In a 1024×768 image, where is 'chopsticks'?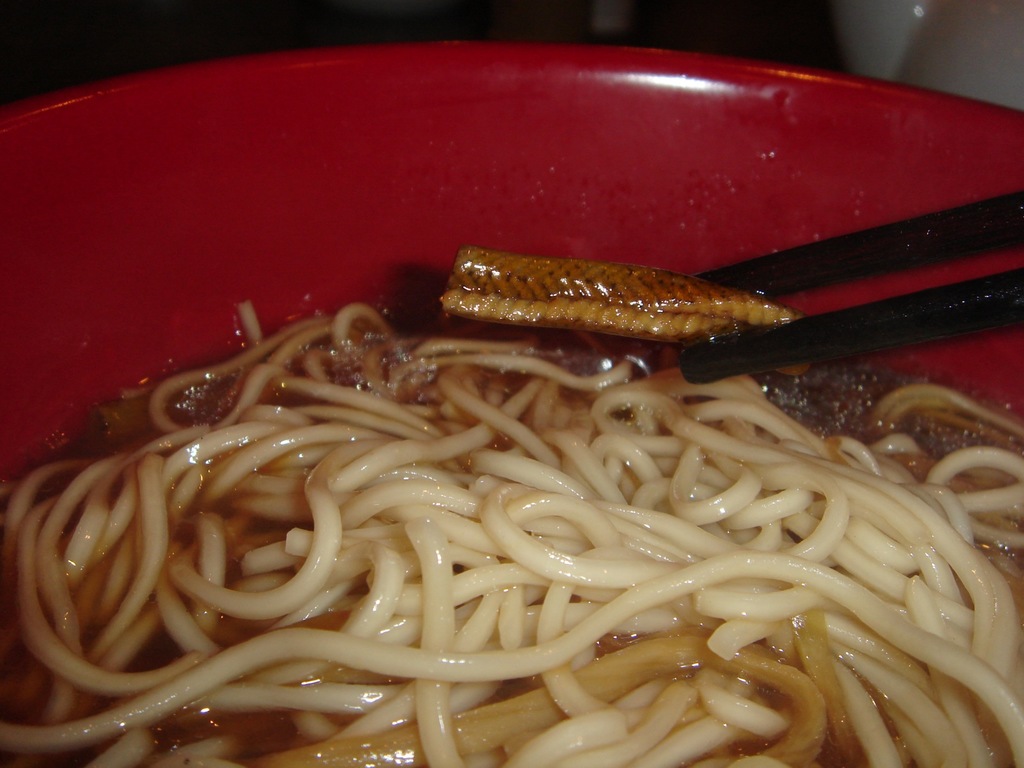
(681, 193, 1023, 380).
